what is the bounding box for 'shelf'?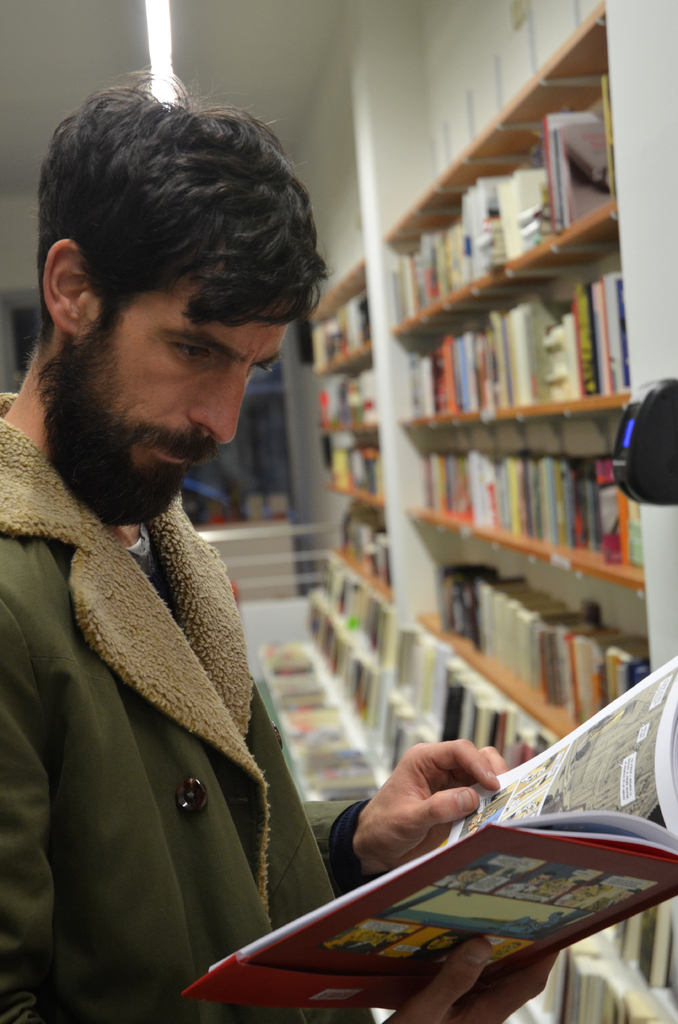
[x1=261, y1=583, x2=408, y2=822].
